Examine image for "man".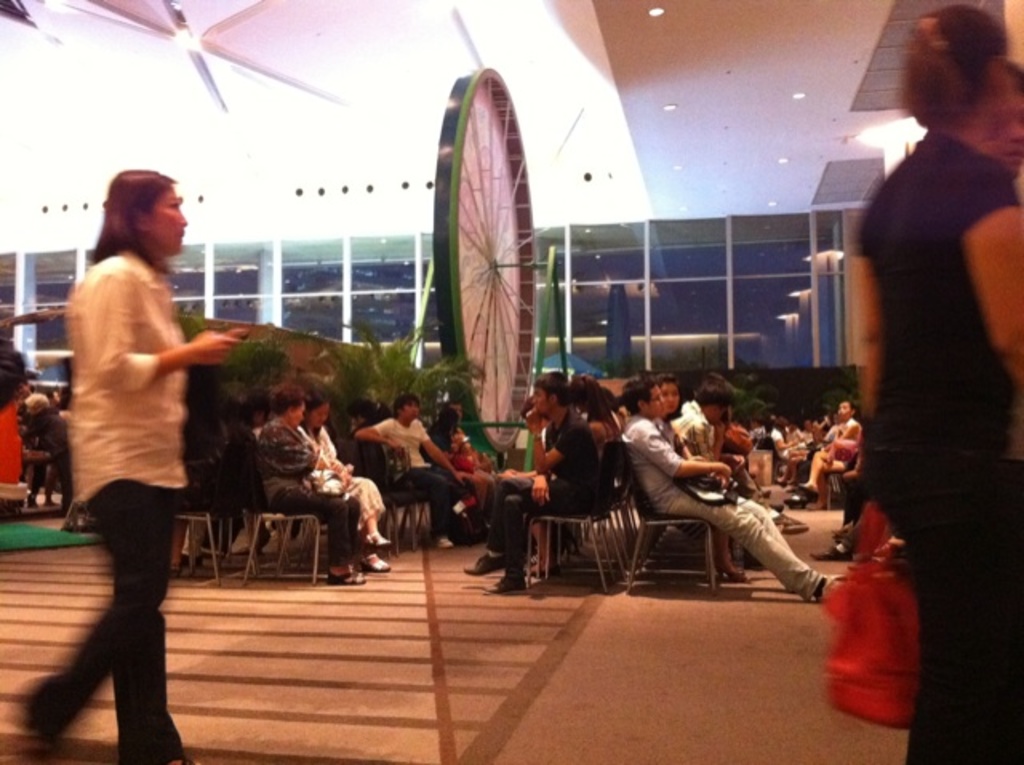
Examination result: 462/373/595/599.
